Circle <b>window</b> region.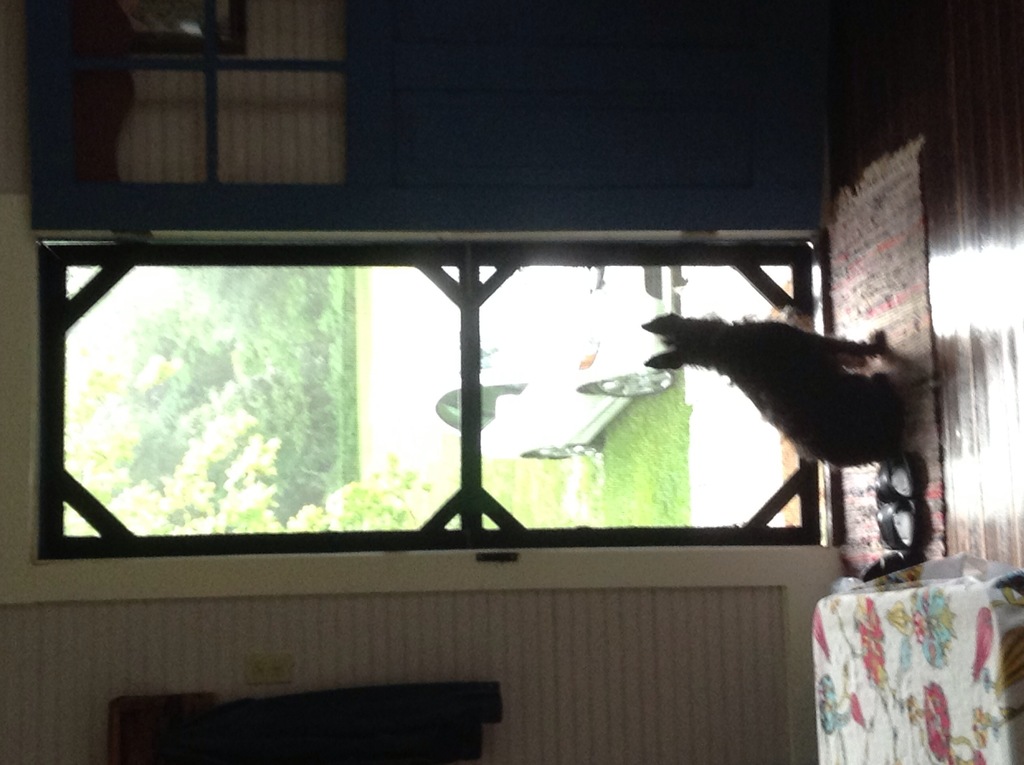
Region: select_region(40, 236, 809, 554).
